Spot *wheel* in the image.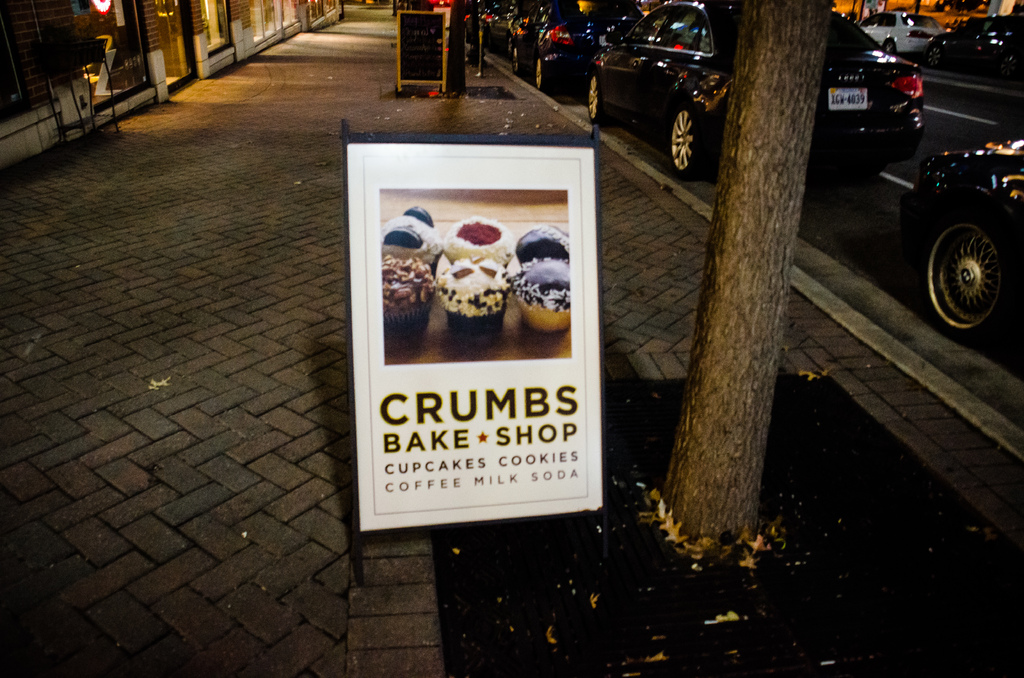
*wheel* found at (left=512, top=49, right=533, bottom=75).
